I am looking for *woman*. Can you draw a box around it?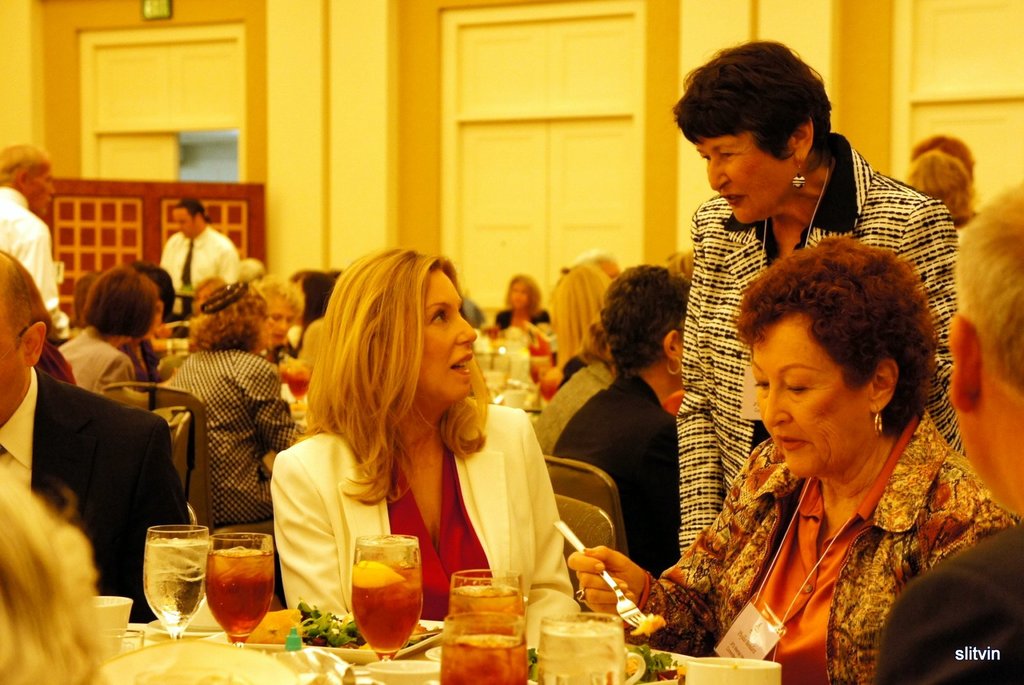
Sure, the bounding box is [left=552, top=258, right=696, bottom=576].
